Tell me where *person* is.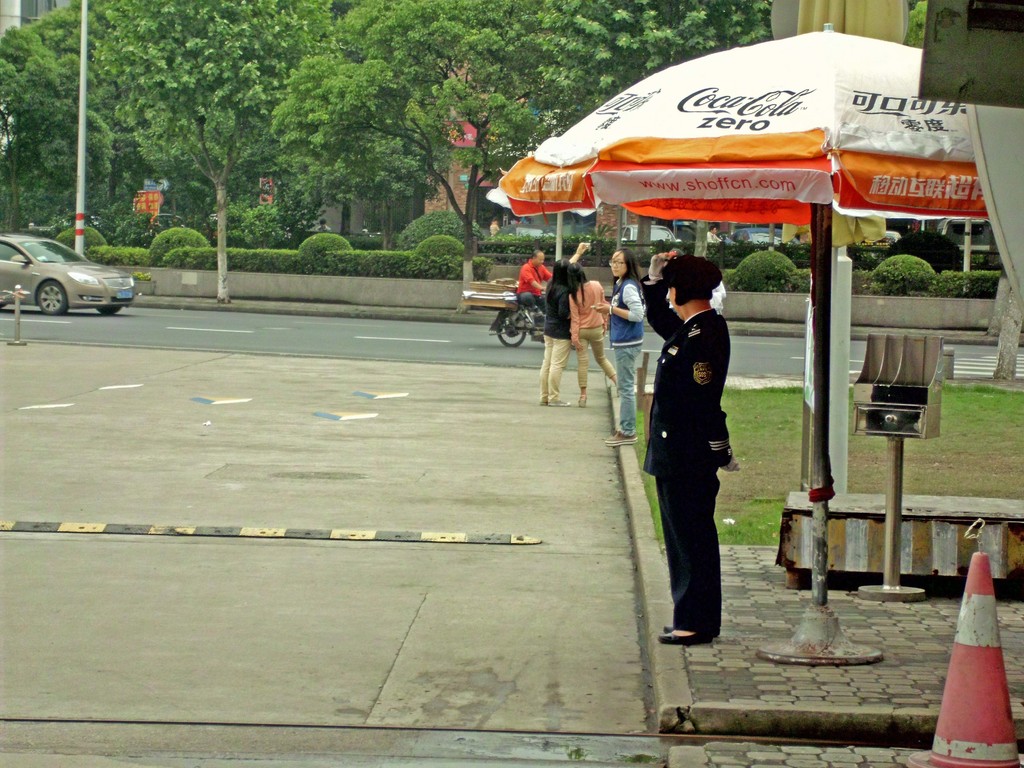
*person* is at detection(569, 256, 623, 409).
